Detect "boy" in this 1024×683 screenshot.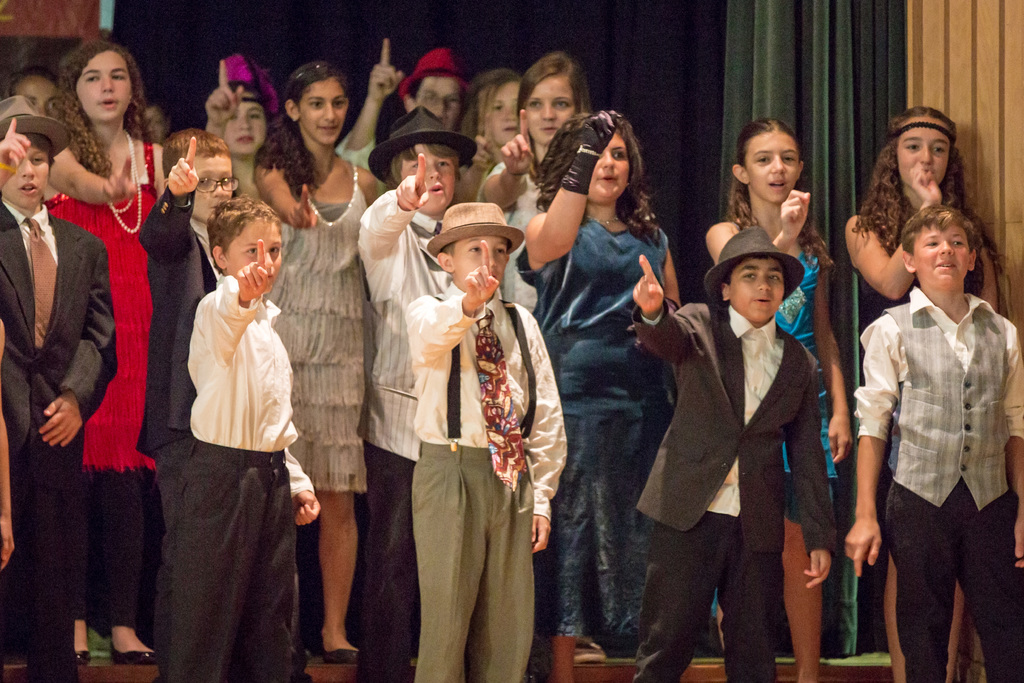
Detection: bbox(0, 95, 116, 682).
